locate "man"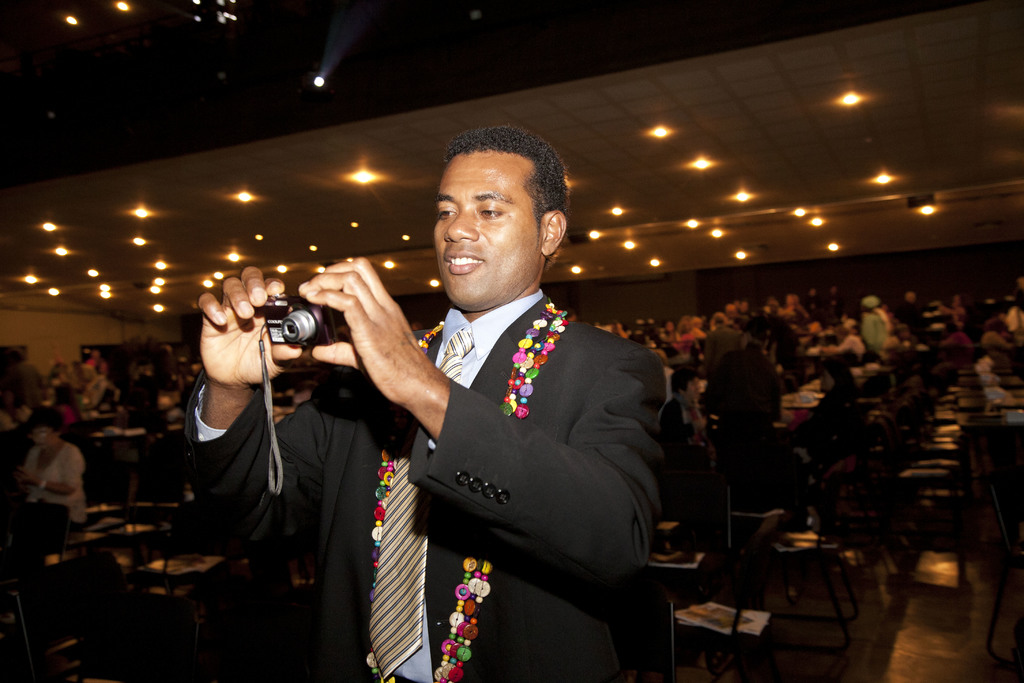
{"left": 230, "top": 177, "right": 622, "bottom": 632}
